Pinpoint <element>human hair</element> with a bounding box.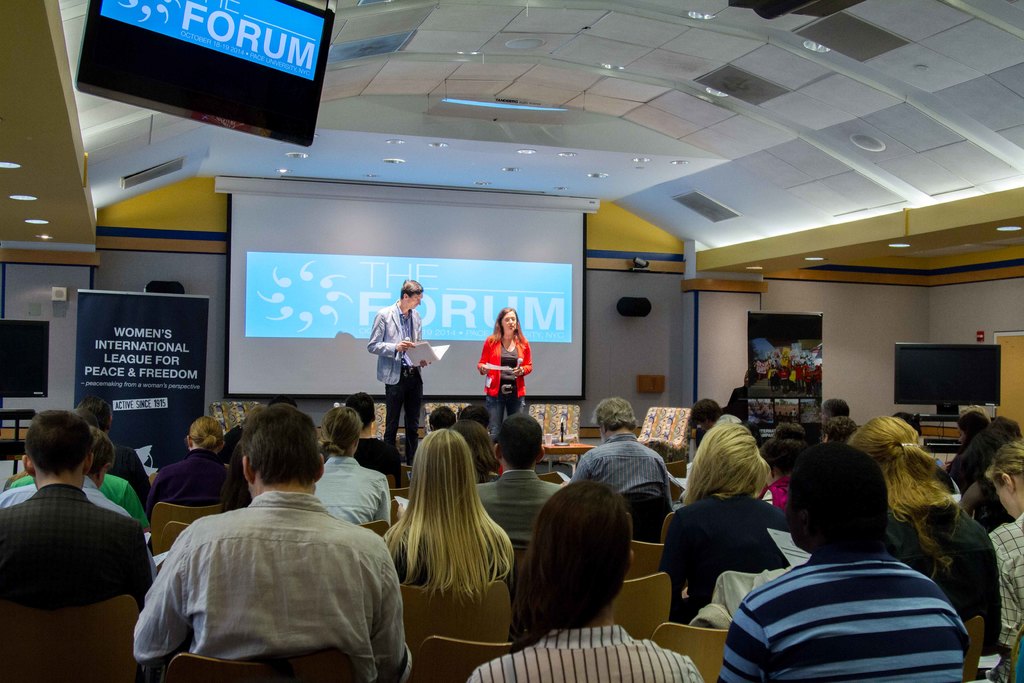
x1=790, y1=438, x2=890, y2=551.
